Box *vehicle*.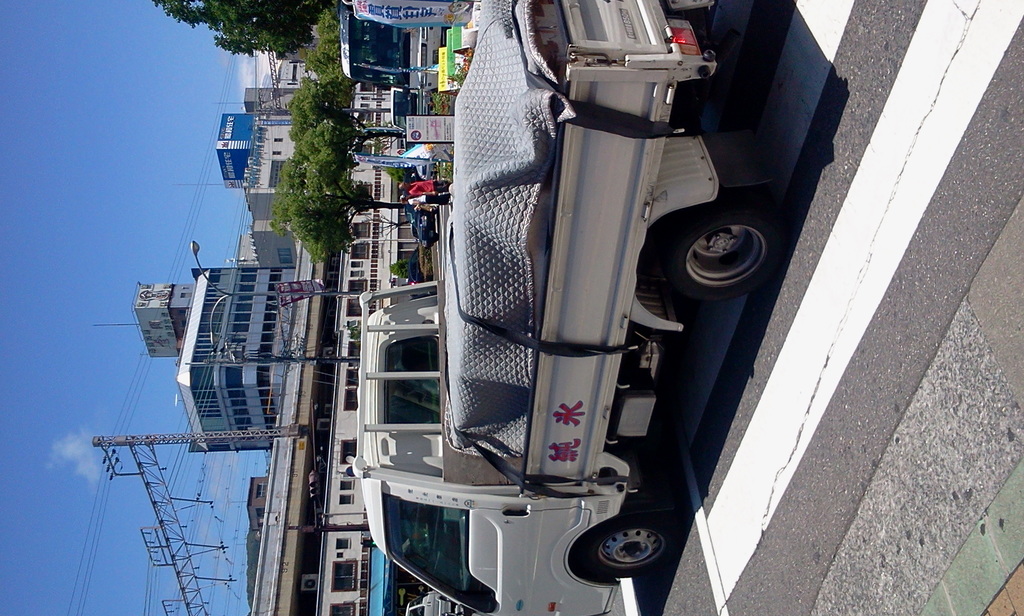
pyautogui.locateOnScreen(410, 0, 743, 586).
